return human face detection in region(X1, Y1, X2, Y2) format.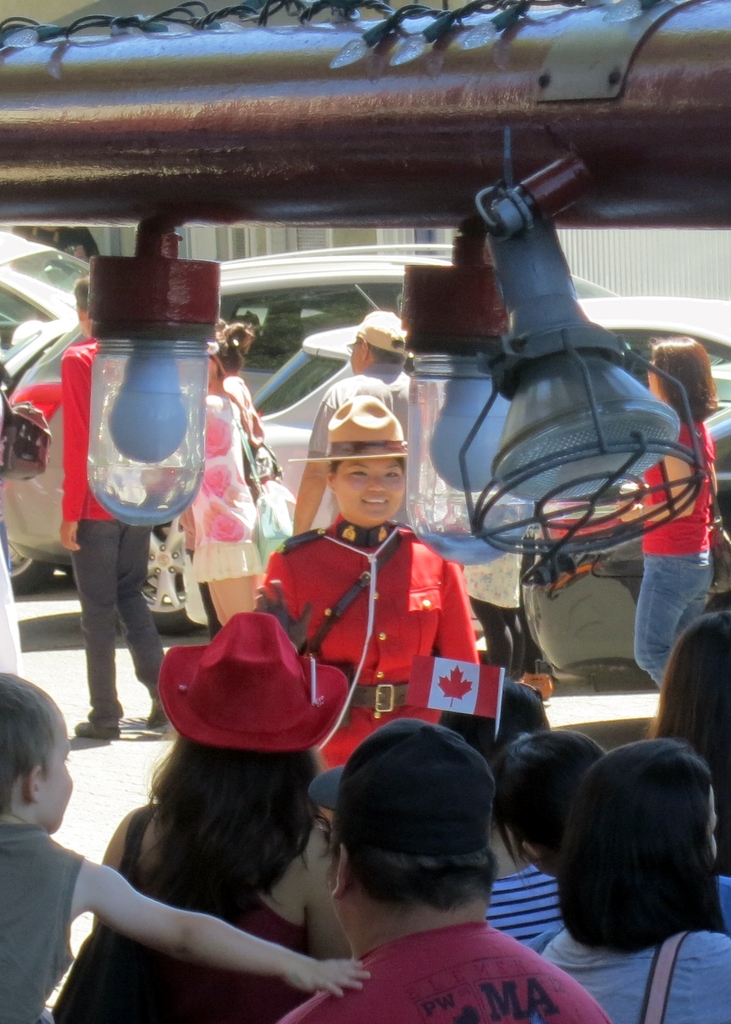
region(338, 458, 405, 528).
